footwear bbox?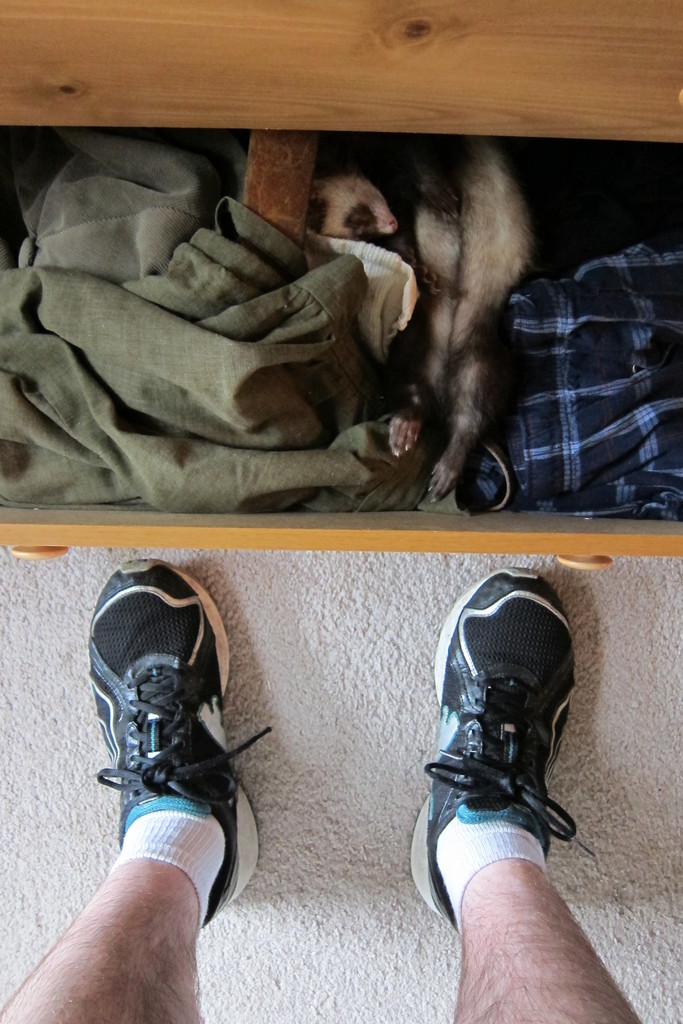
left=79, top=567, right=263, bottom=948
